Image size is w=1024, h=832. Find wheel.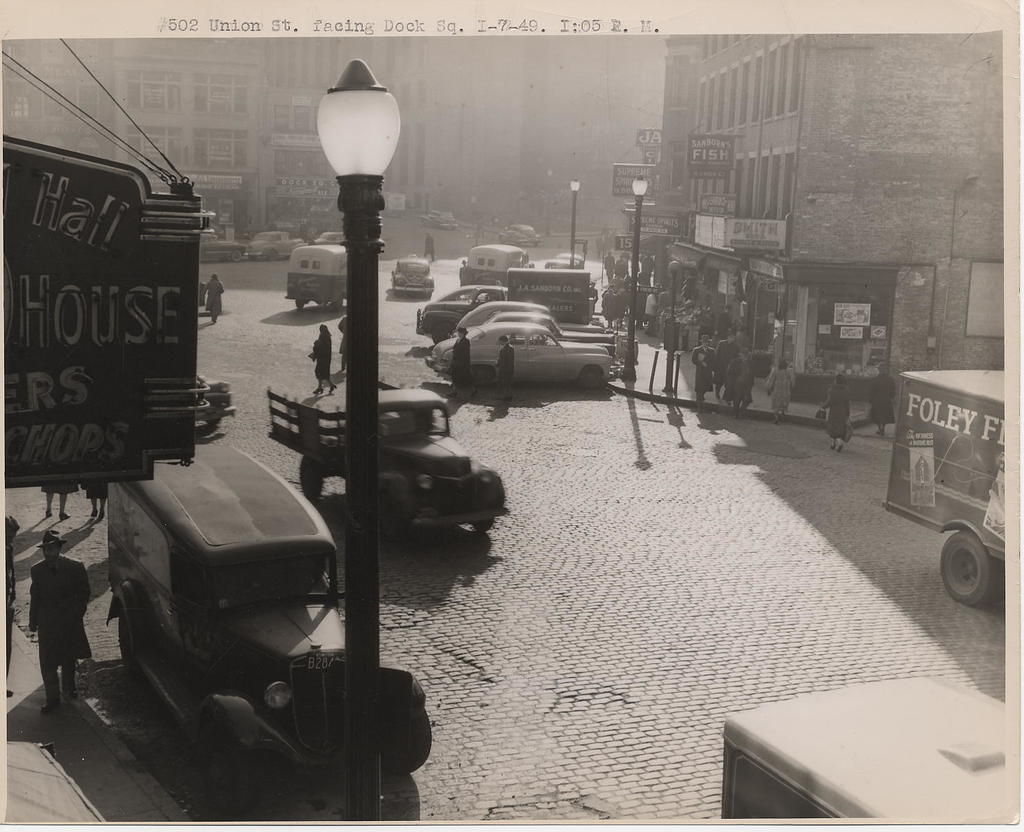
{"x1": 577, "y1": 361, "x2": 604, "y2": 390}.
